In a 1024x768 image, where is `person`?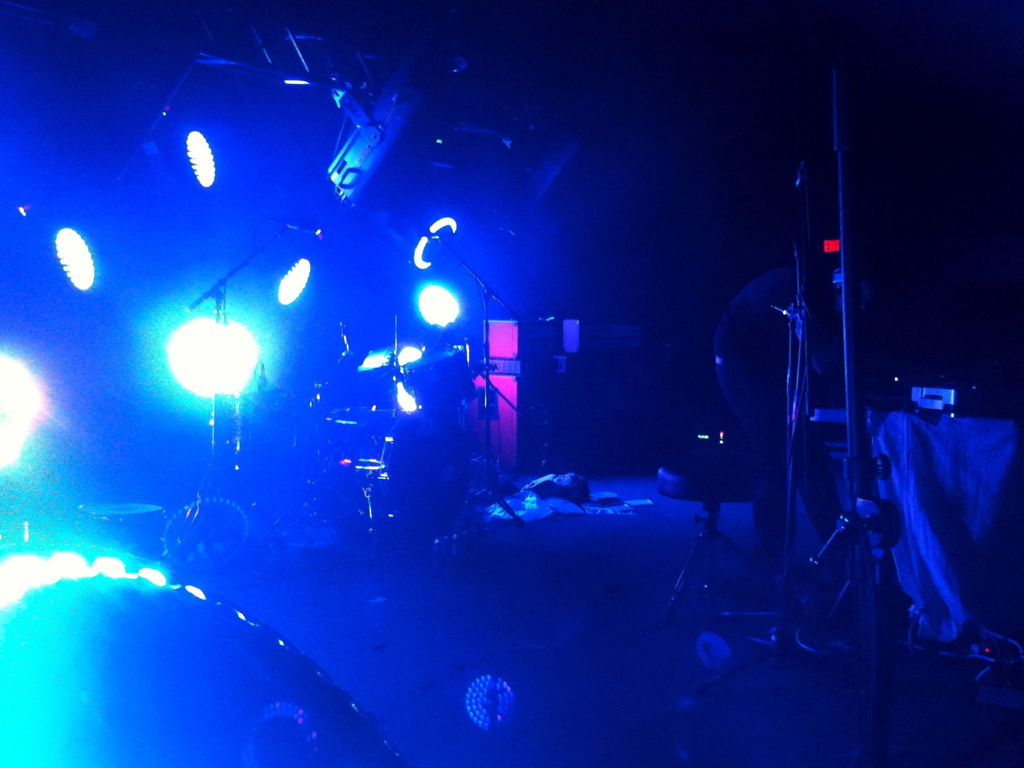
left=719, top=262, right=886, bottom=583.
